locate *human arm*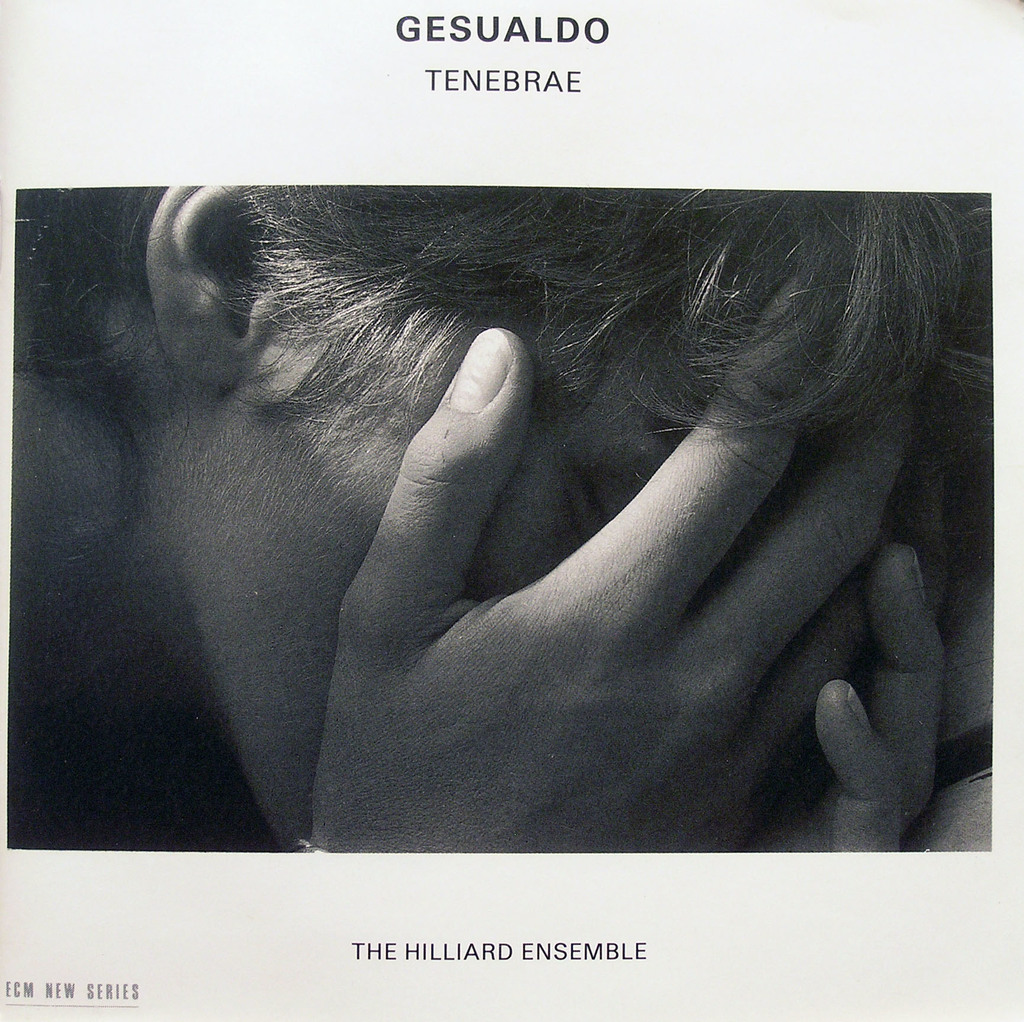
[x1=239, y1=191, x2=858, y2=849]
